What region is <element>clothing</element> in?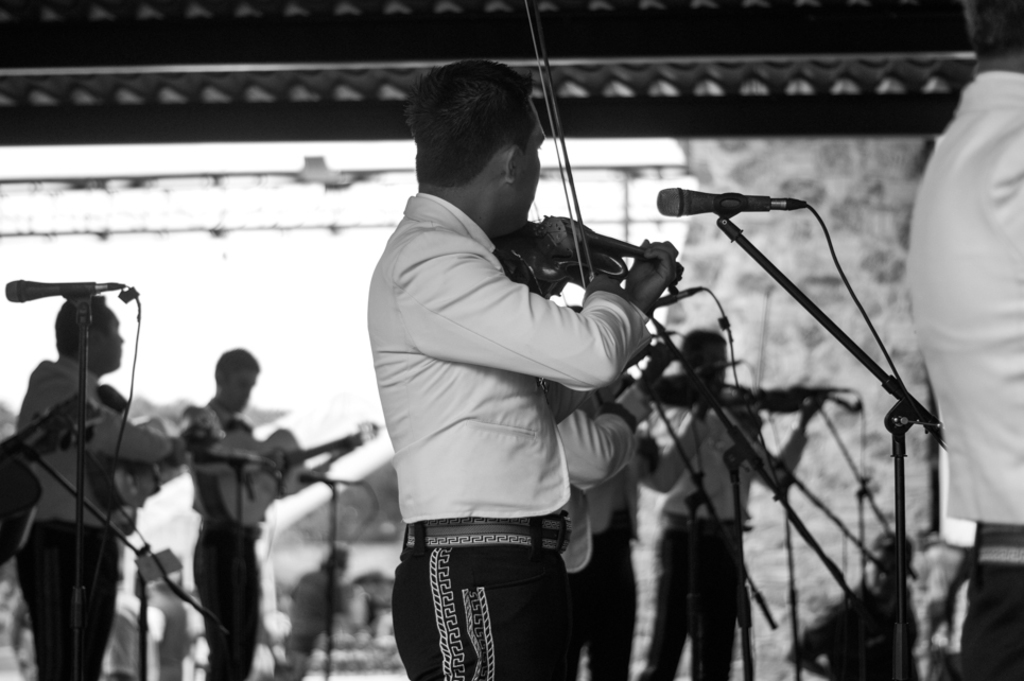
568:402:698:678.
